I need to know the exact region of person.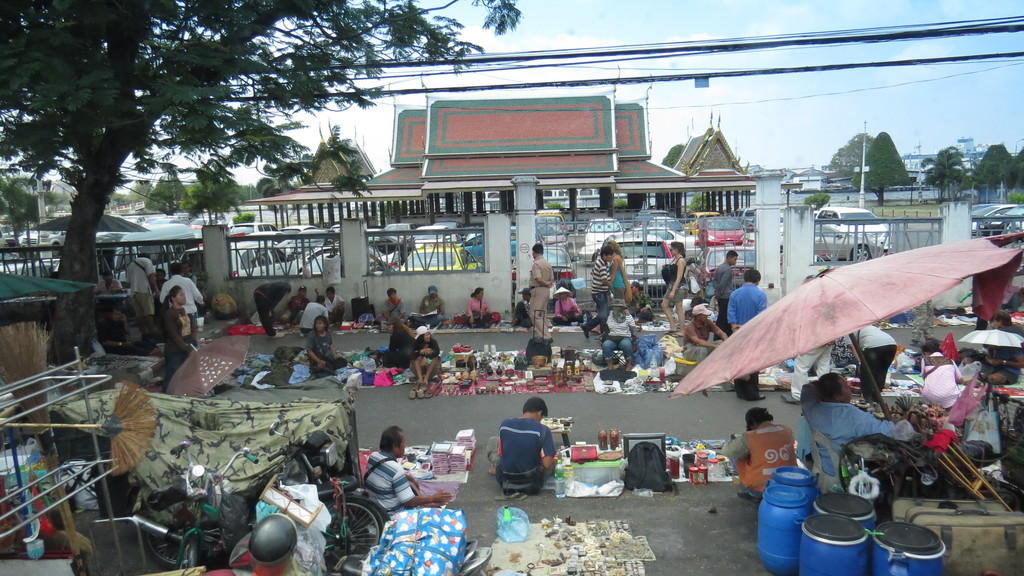
Region: {"x1": 956, "y1": 351, "x2": 995, "y2": 425}.
